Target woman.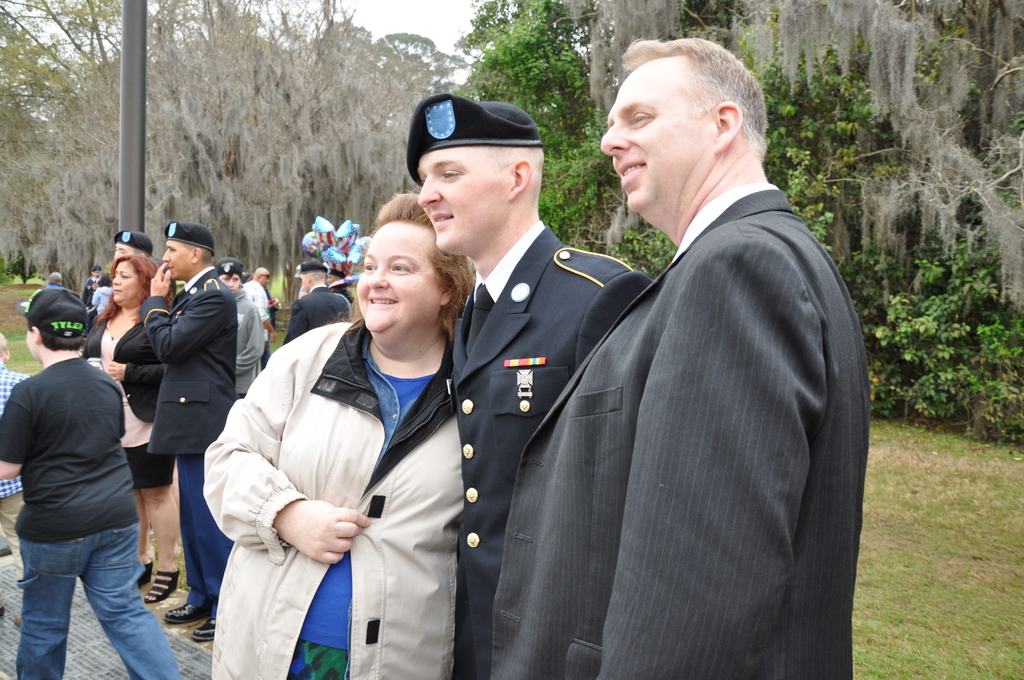
Target region: l=84, t=252, r=175, b=606.
